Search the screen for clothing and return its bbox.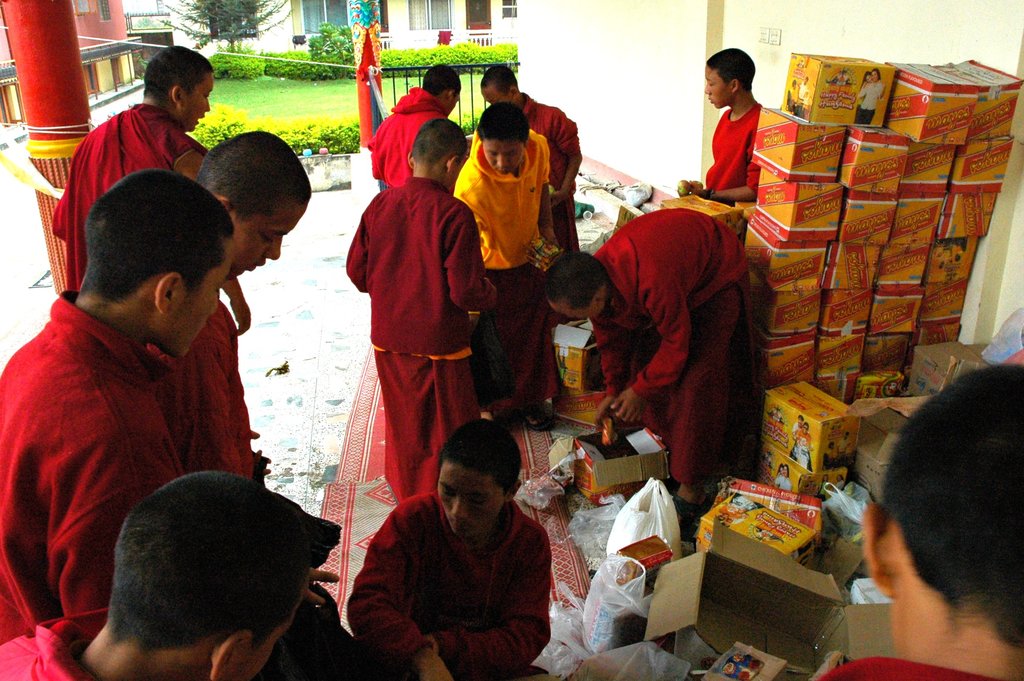
Found: bbox=[836, 434, 850, 457].
